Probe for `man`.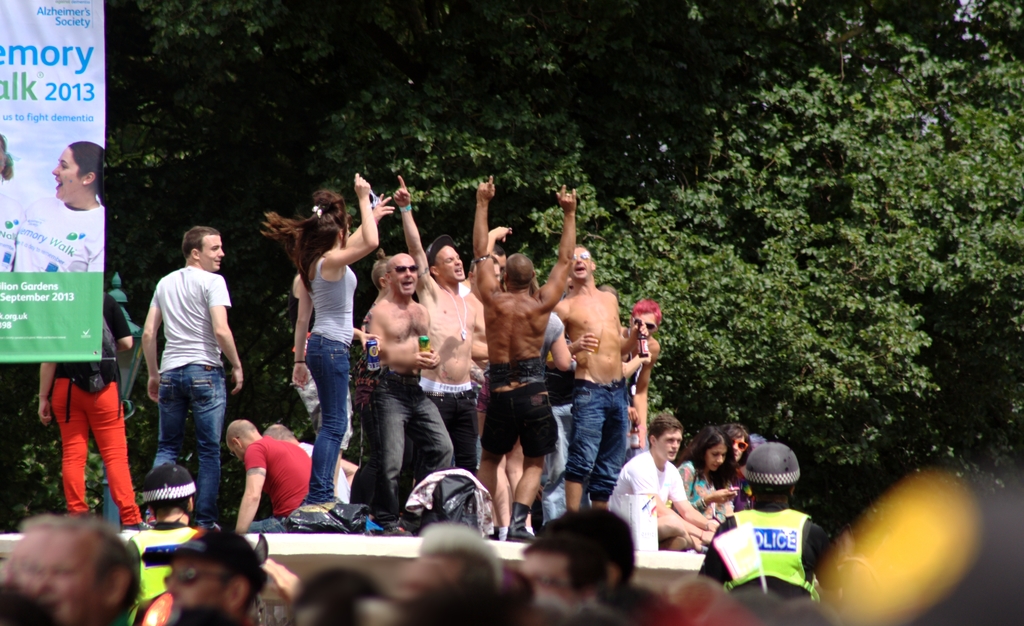
Probe result: bbox=(0, 512, 65, 588).
